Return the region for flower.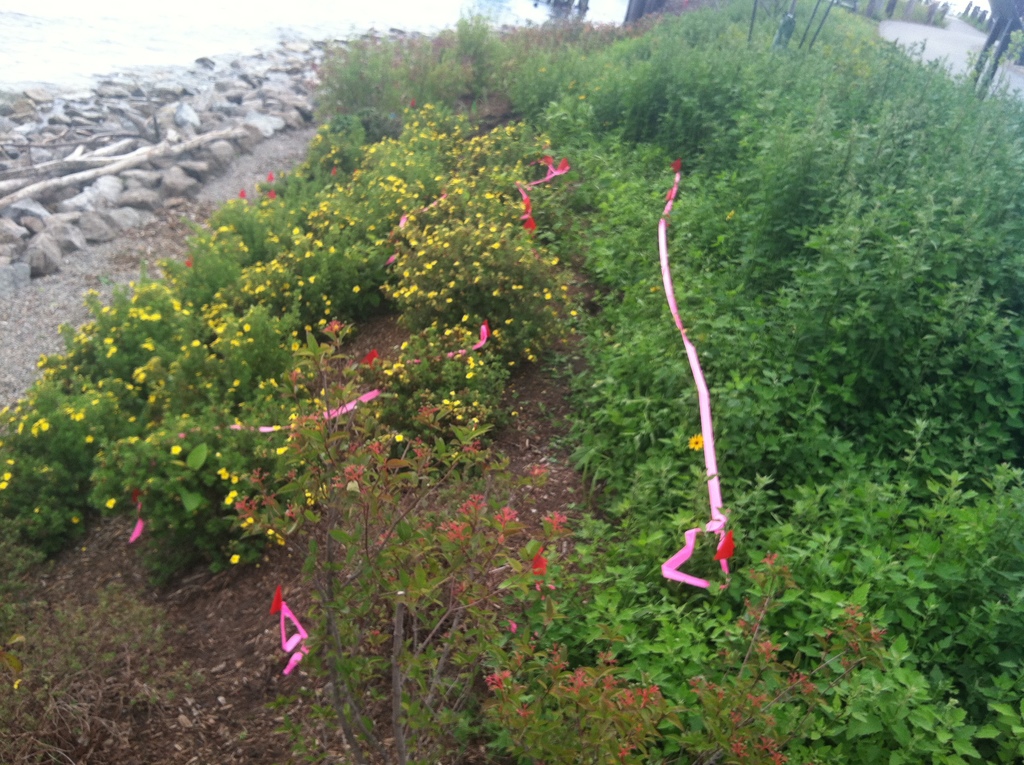
l=268, t=584, r=286, b=612.
